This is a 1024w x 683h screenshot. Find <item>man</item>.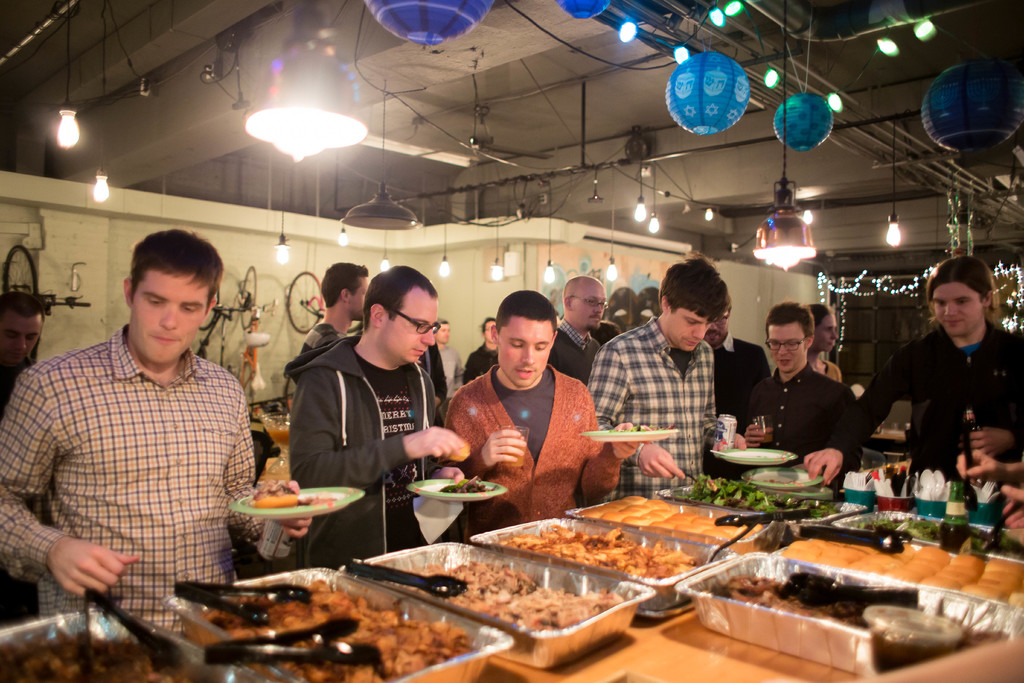
Bounding box: {"left": 287, "top": 264, "right": 467, "bottom": 564}.
